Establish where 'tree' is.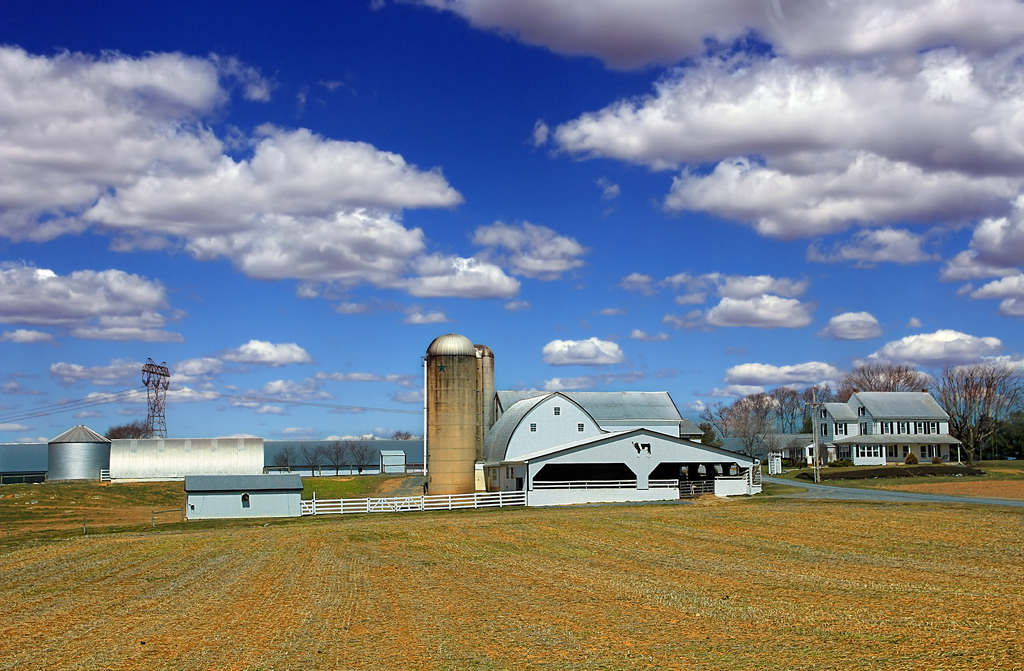
Established at left=324, top=437, right=337, bottom=472.
